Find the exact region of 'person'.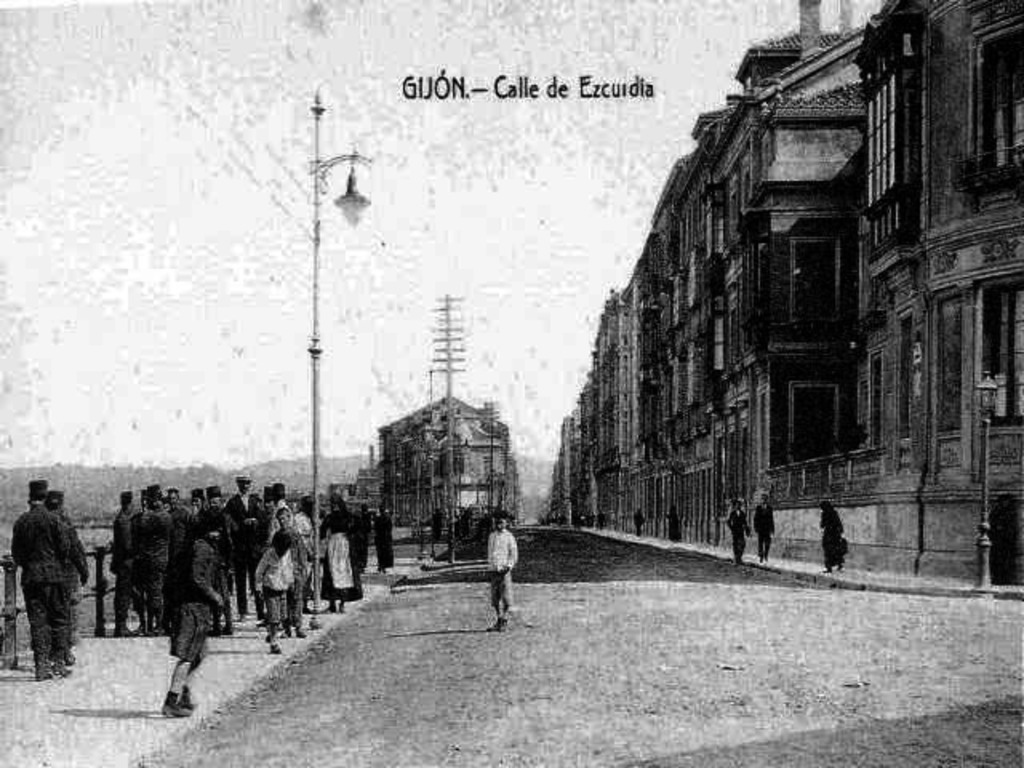
Exact region: 355 498 370 563.
